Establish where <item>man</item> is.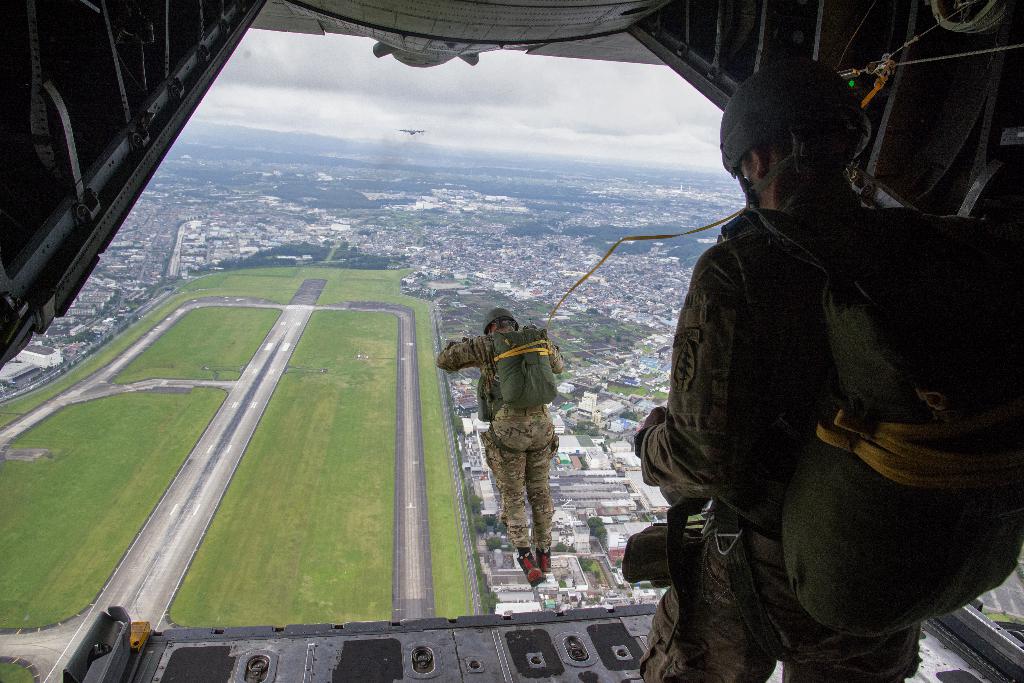
Established at 622/57/929/682.
